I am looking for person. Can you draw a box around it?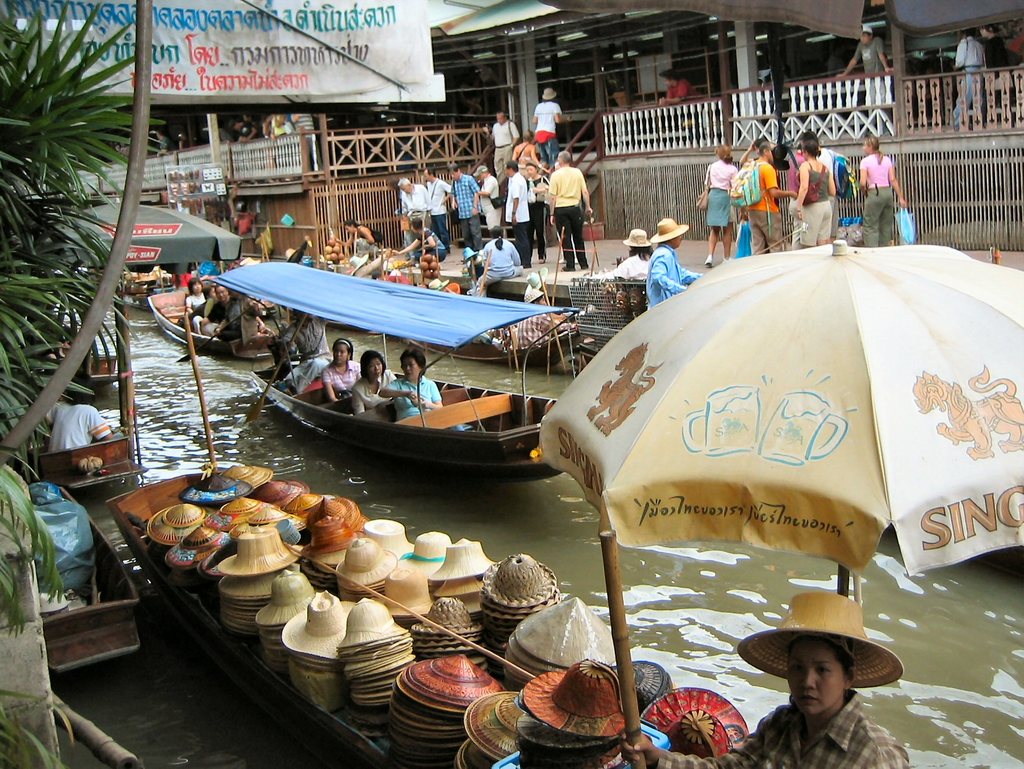
Sure, the bounding box is 333, 337, 370, 410.
